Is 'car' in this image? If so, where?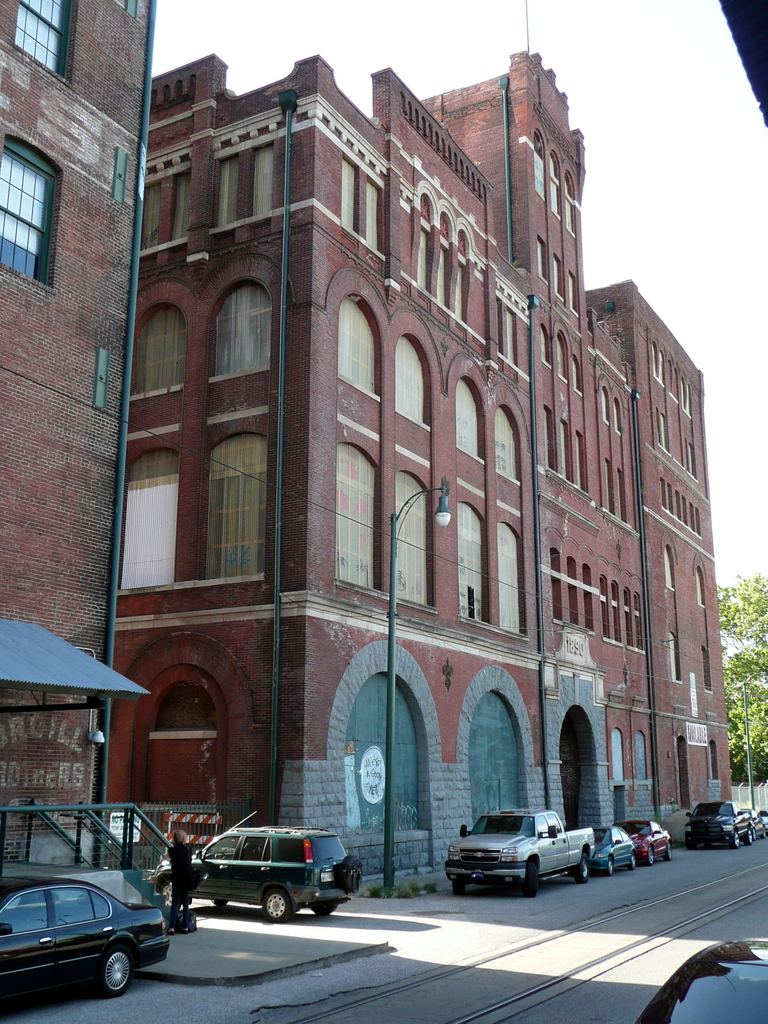
Yes, at locate(694, 796, 767, 849).
